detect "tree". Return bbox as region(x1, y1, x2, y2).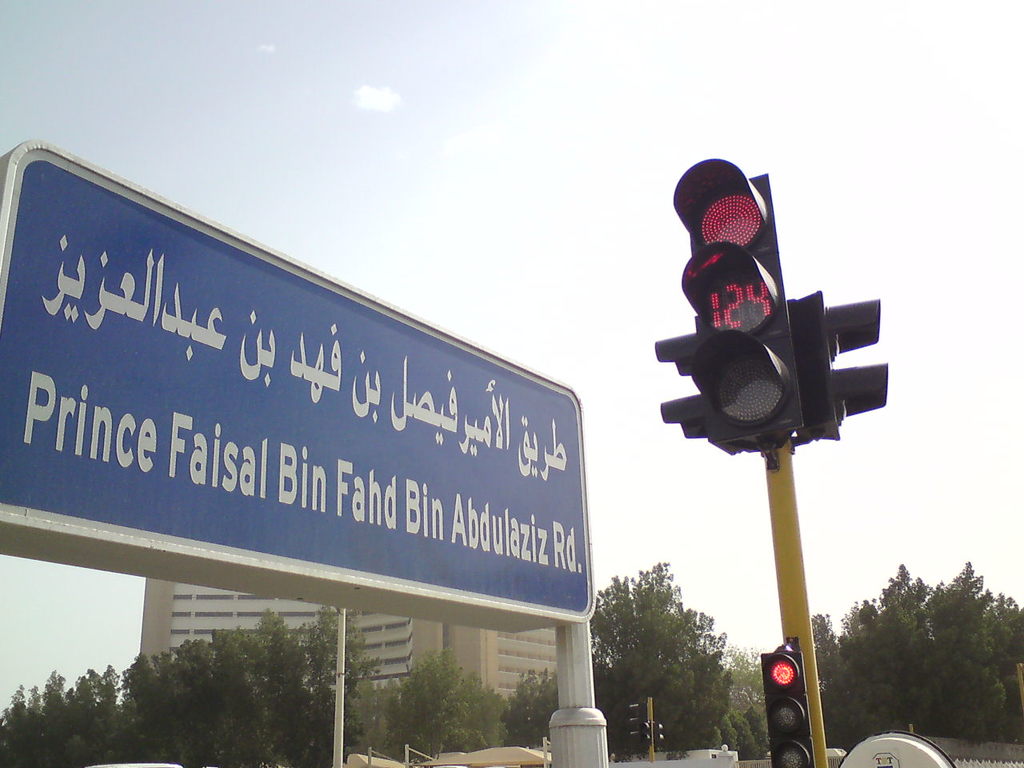
region(585, 562, 733, 767).
